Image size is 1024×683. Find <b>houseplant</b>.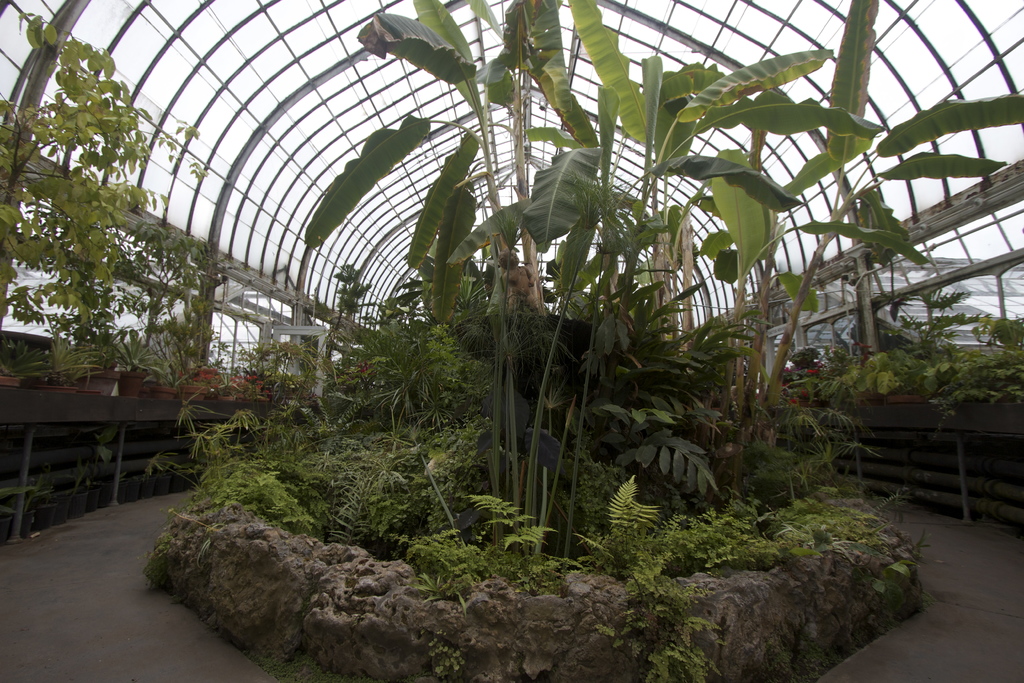
(4, 31, 302, 417).
